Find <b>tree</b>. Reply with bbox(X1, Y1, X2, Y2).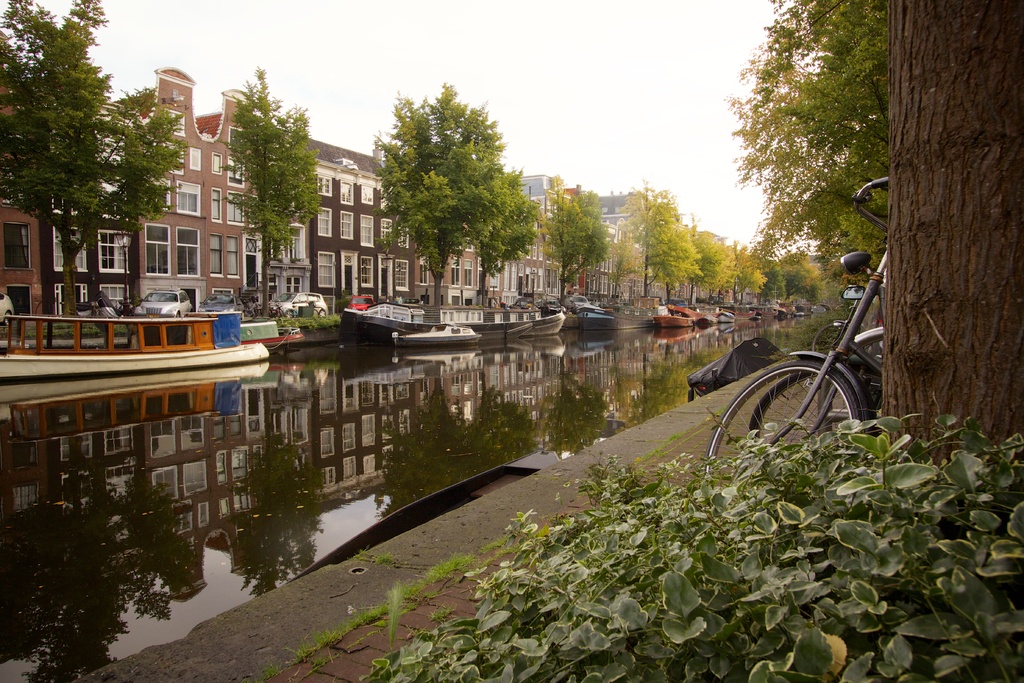
bbox(752, 255, 785, 302).
